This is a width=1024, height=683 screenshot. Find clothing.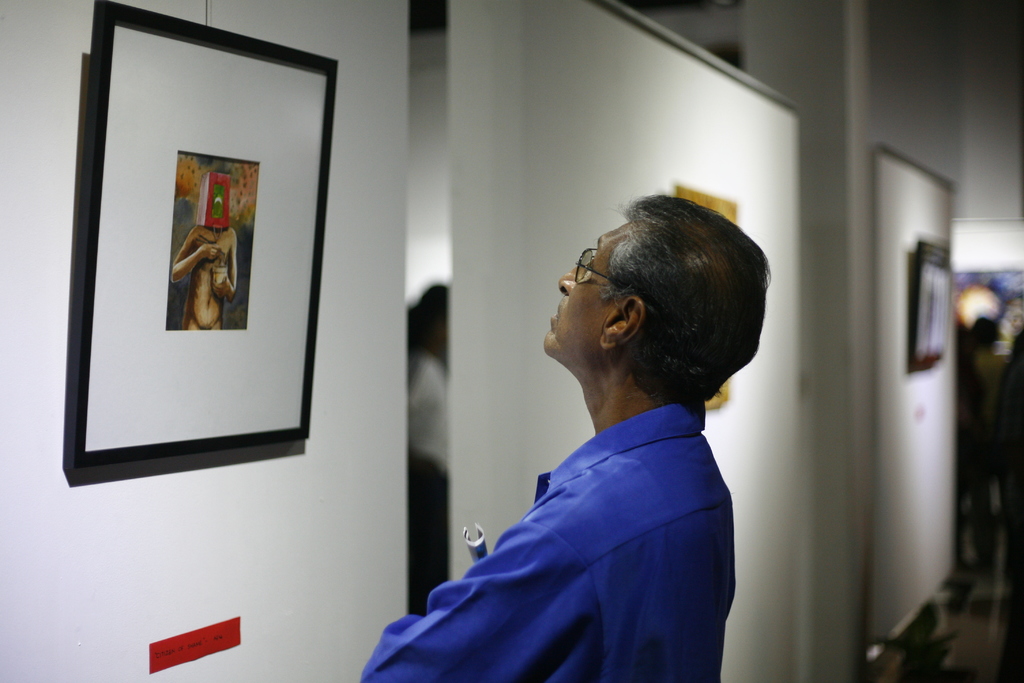
Bounding box: <bbox>358, 403, 738, 682</bbox>.
